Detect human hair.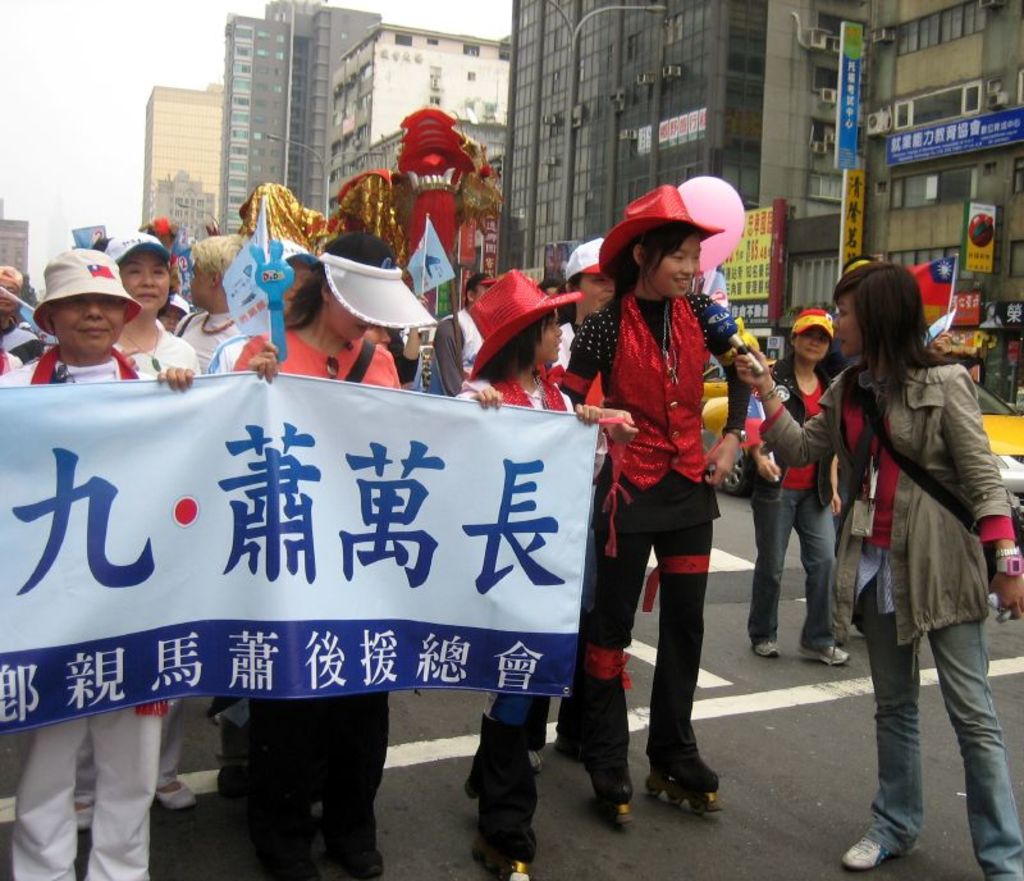
Detected at [607,224,695,307].
